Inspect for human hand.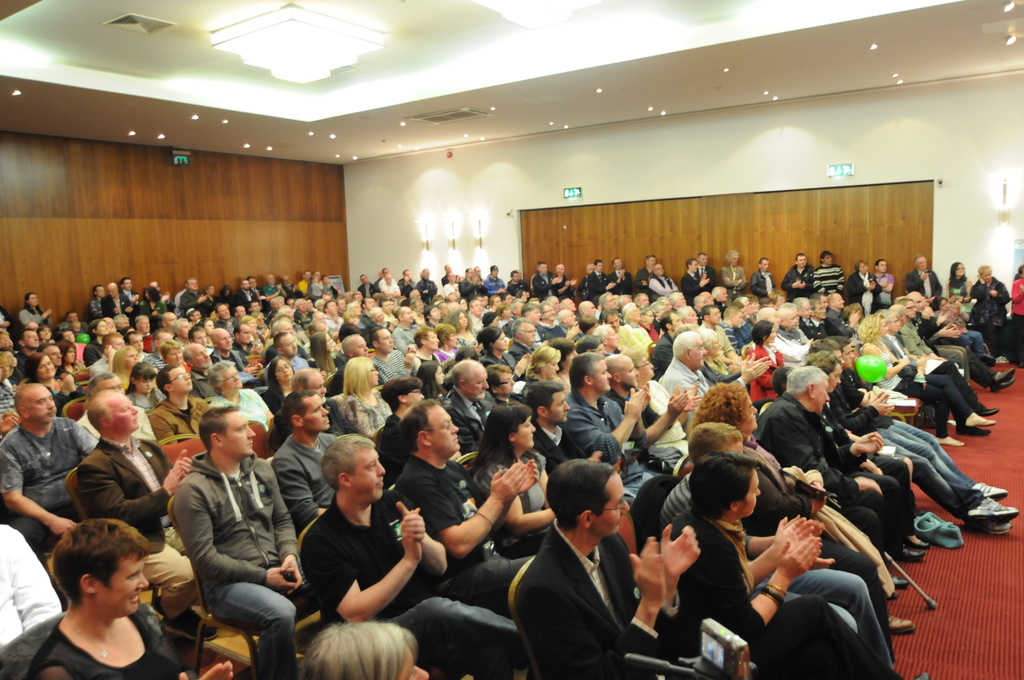
Inspection: box=[551, 275, 559, 285].
